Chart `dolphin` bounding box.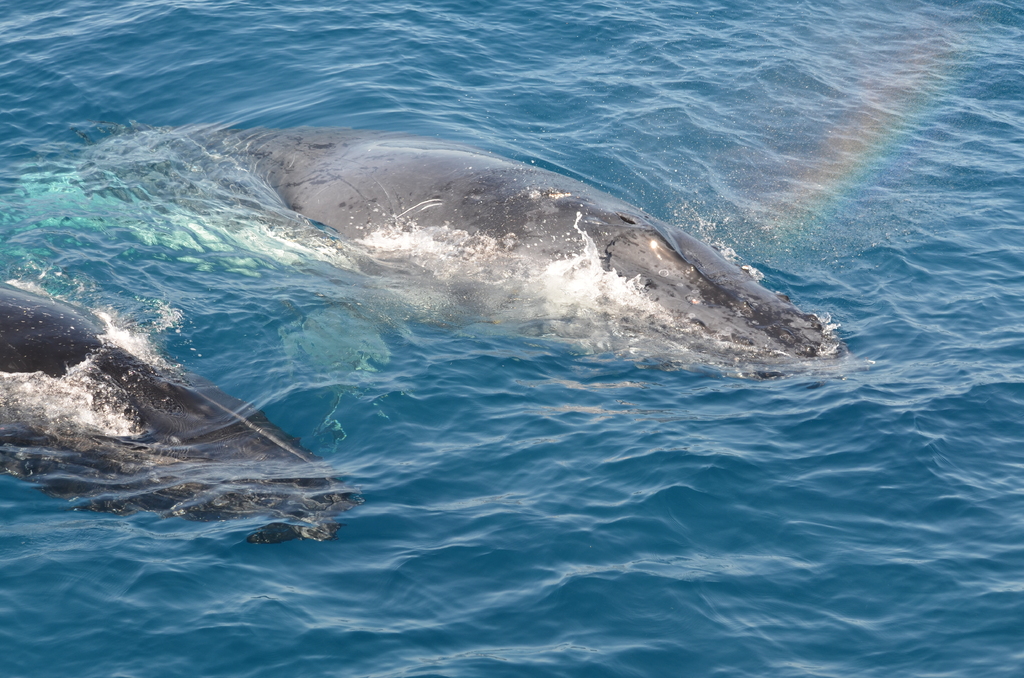
Charted: (0,282,351,545).
